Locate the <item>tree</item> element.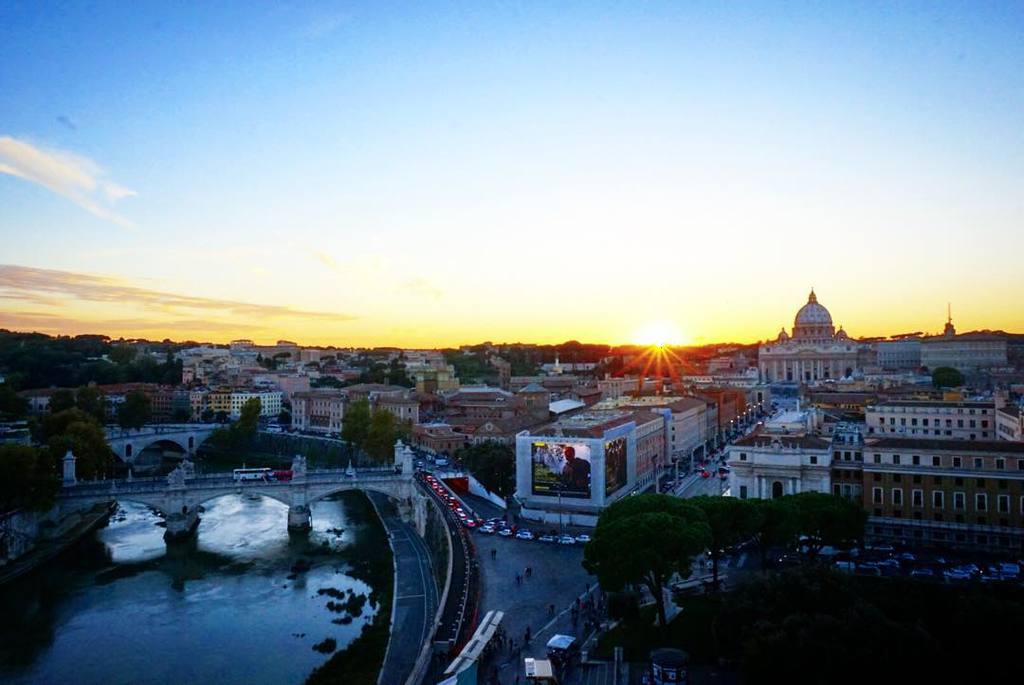
Element bbox: (918,361,930,373).
